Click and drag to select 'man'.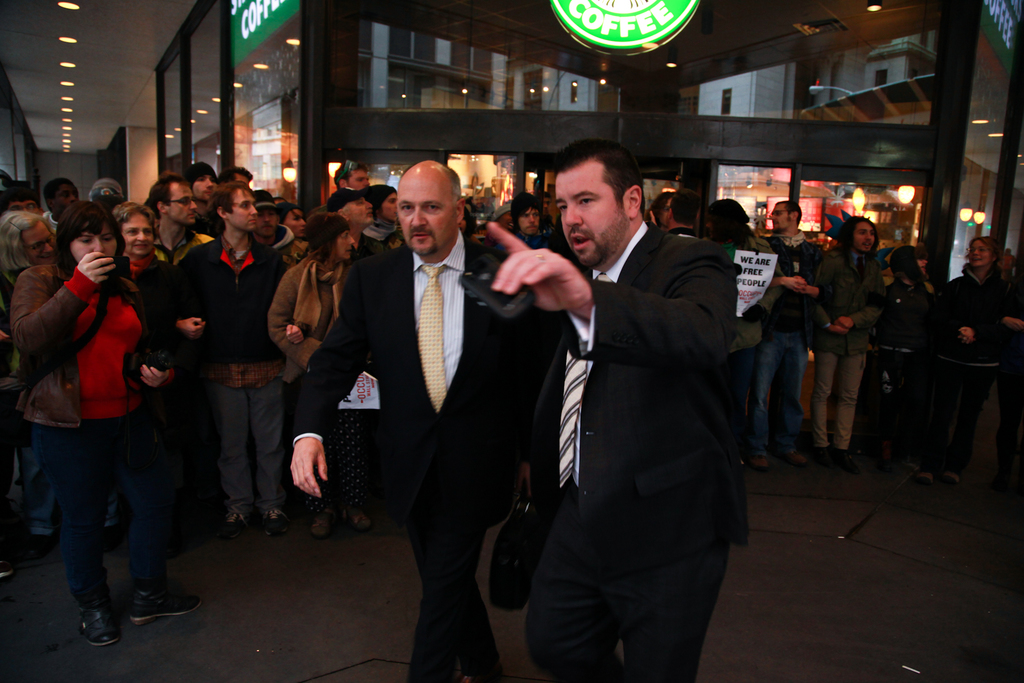
Selection: [754,199,828,470].
